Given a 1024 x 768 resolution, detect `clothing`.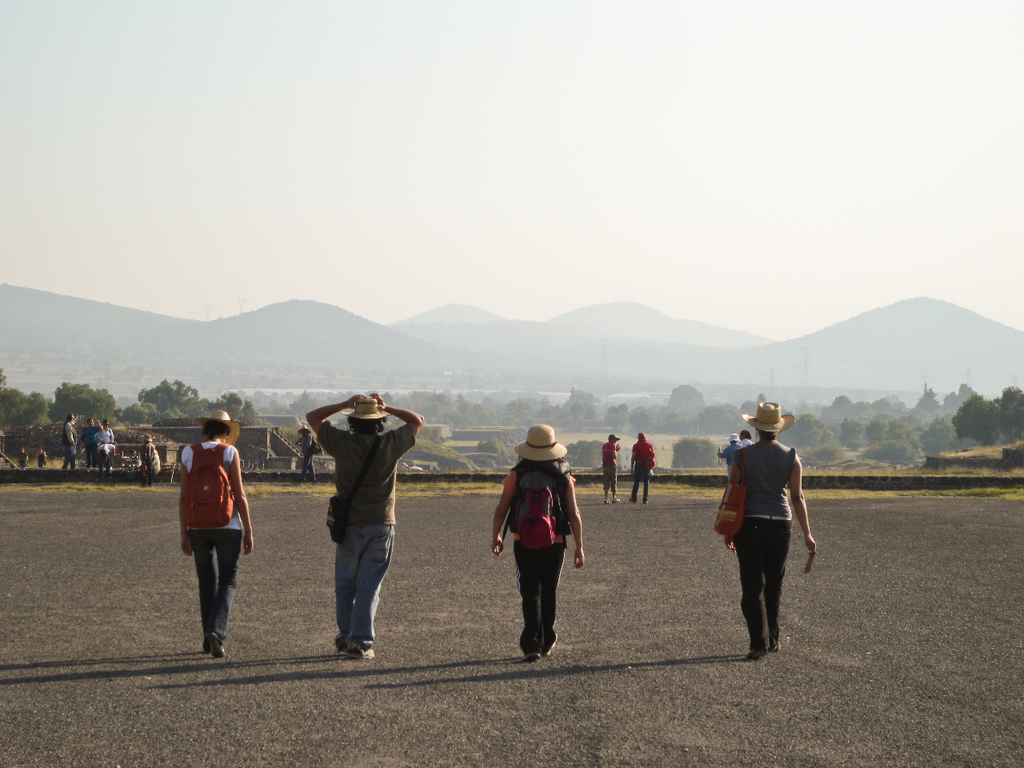
602:442:618:494.
